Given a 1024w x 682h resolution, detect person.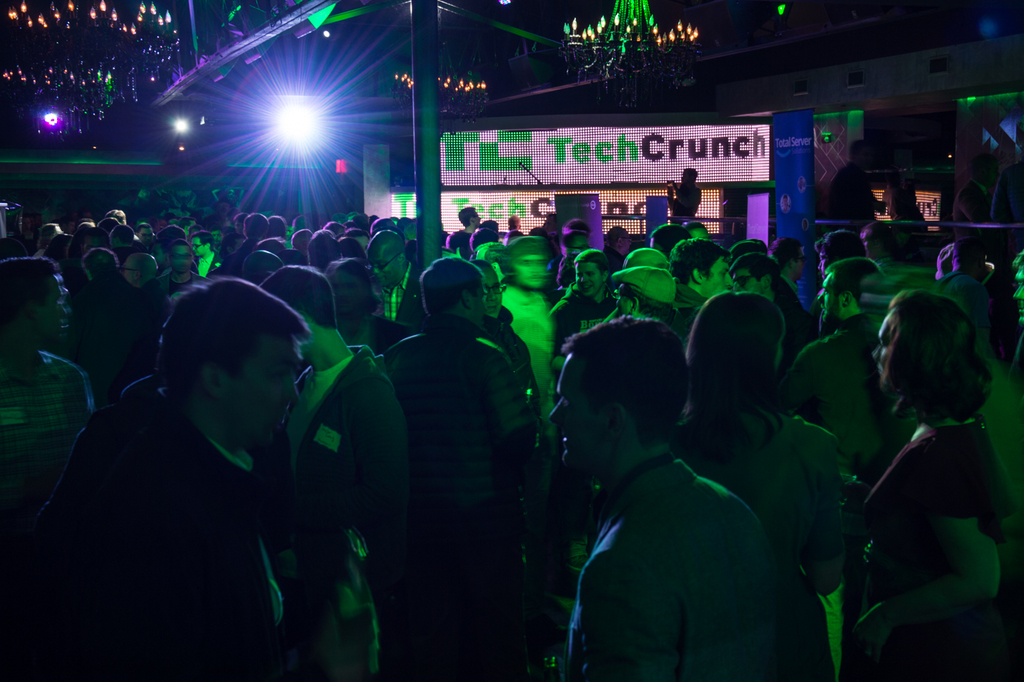
detection(666, 168, 702, 223).
